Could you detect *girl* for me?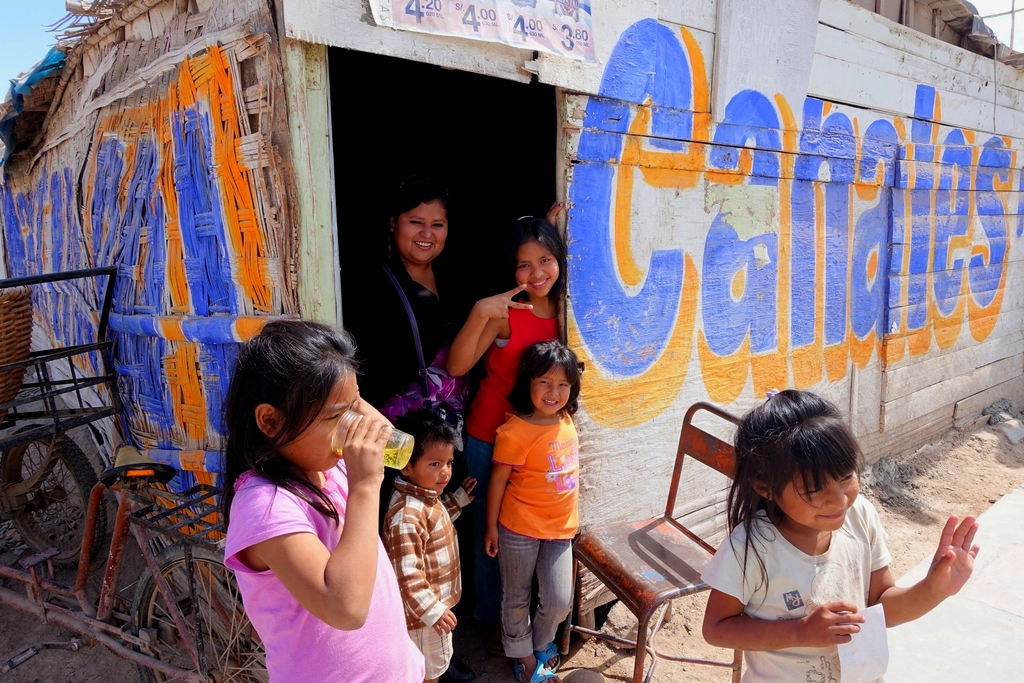
Detection result: 214, 321, 429, 682.
